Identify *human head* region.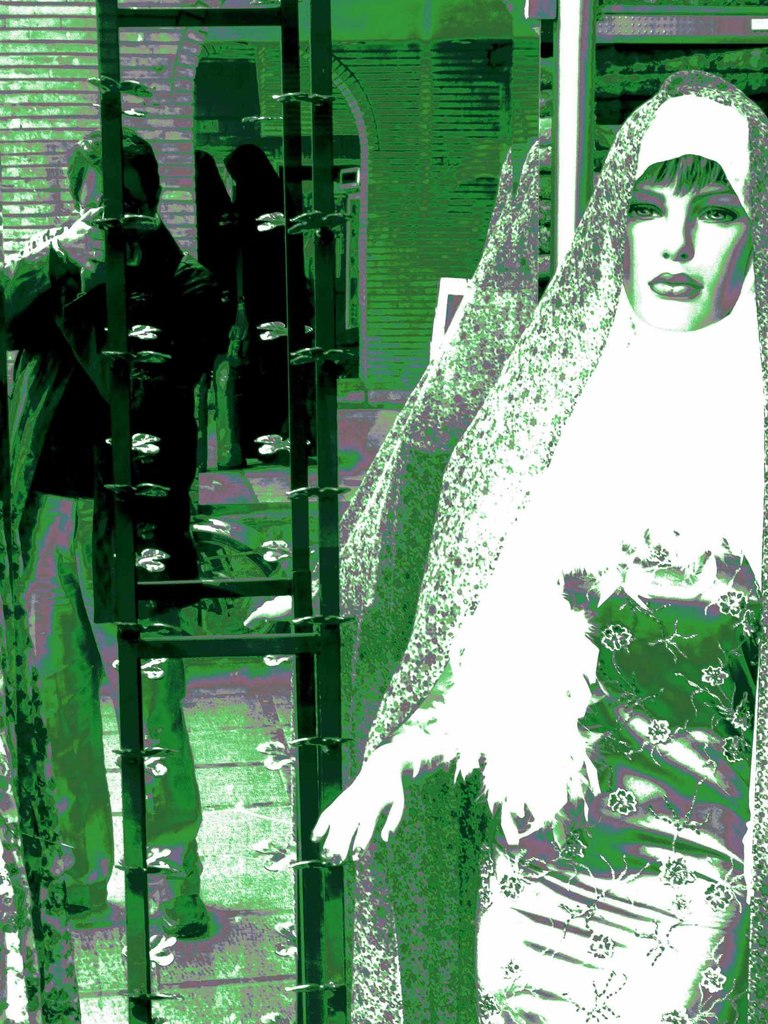
Region: <region>58, 129, 166, 257</region>.
